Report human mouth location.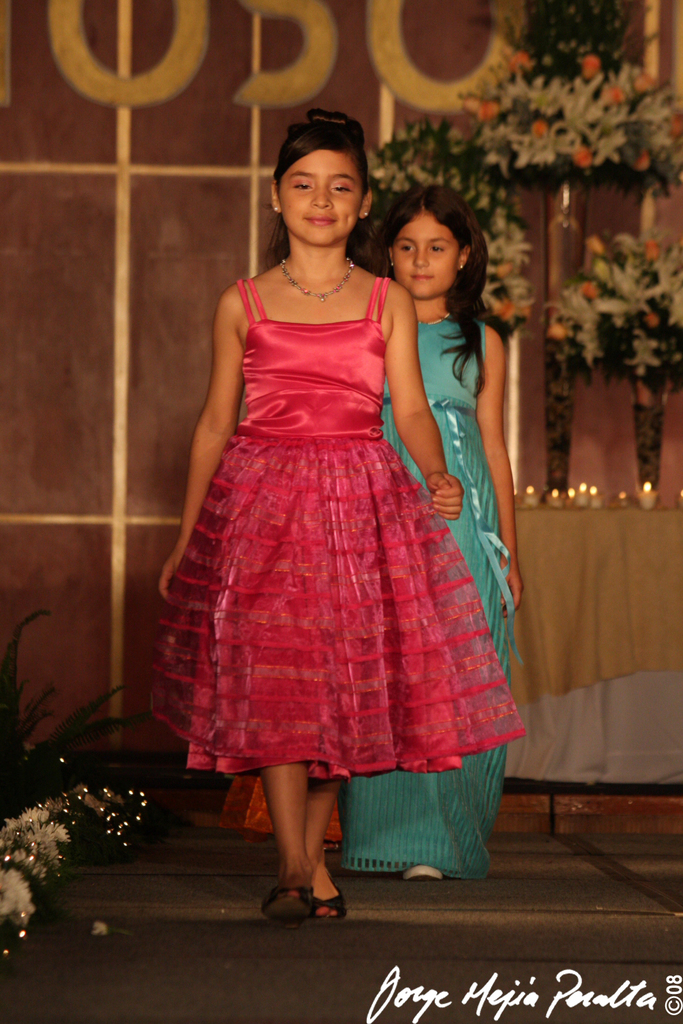
Report: x1=408 y1=273 x2=434 y2=285.
